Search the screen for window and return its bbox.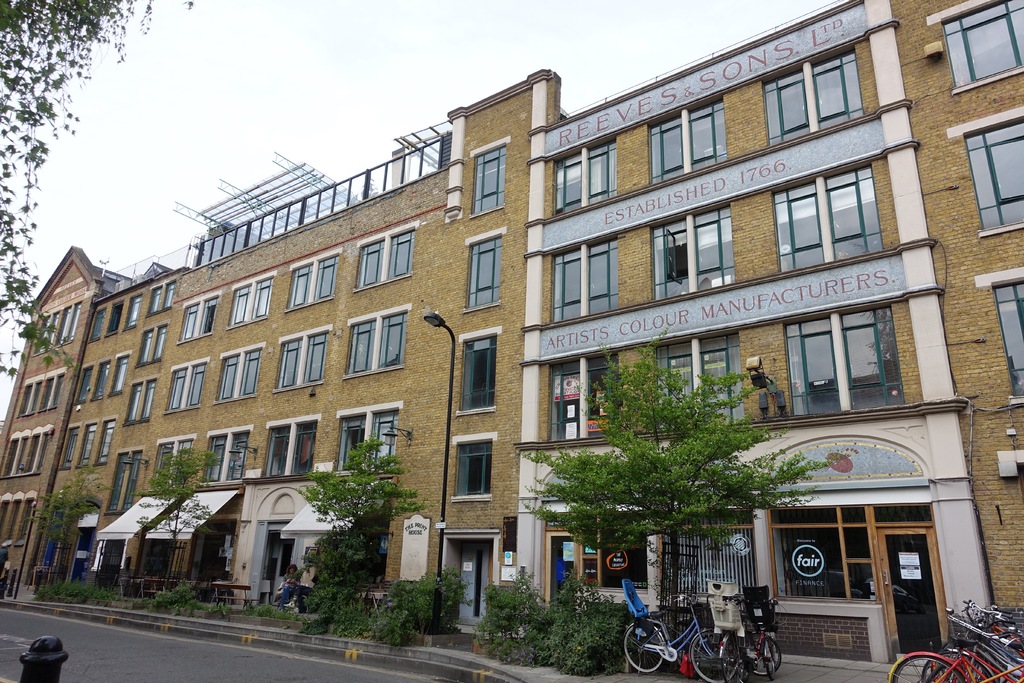
Found: <box>767,504,881,602</box>.
